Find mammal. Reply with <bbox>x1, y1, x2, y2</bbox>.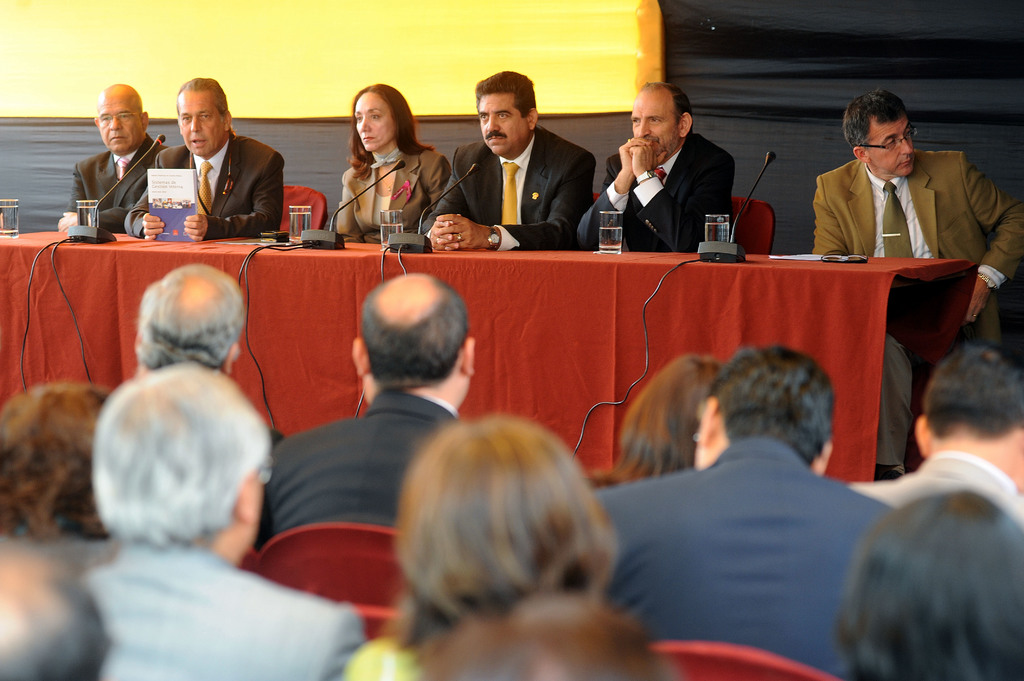
<bbox>121, 78, 286, 247</bbox>.
